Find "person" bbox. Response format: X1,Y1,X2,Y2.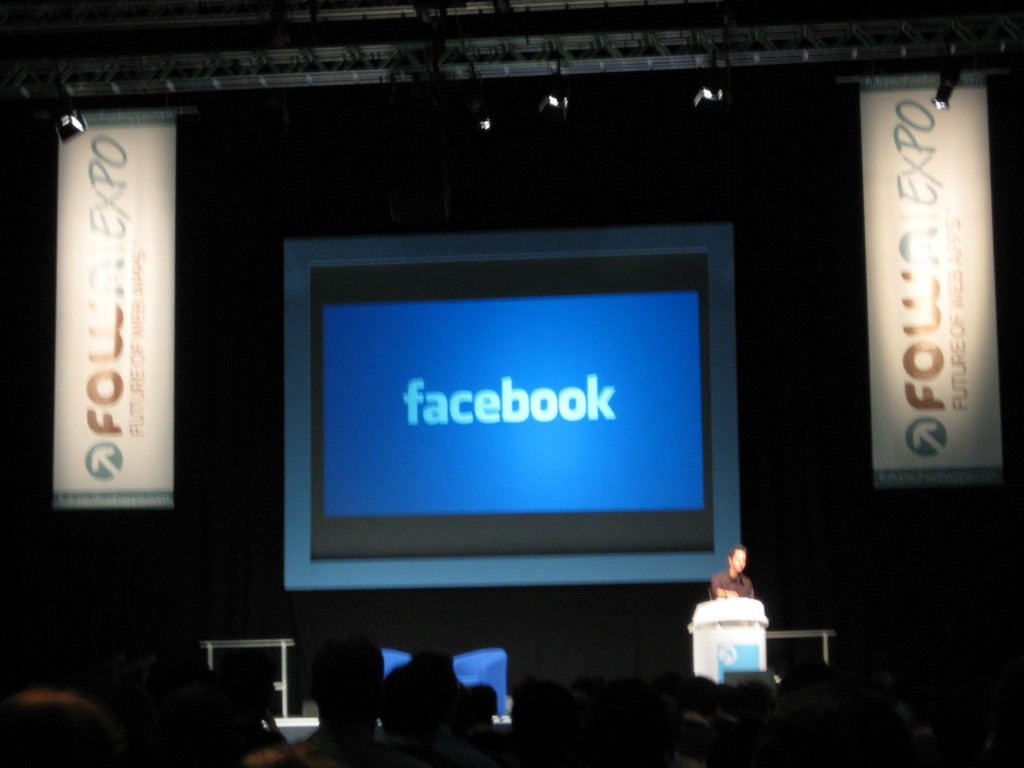
711,541,758,599.
